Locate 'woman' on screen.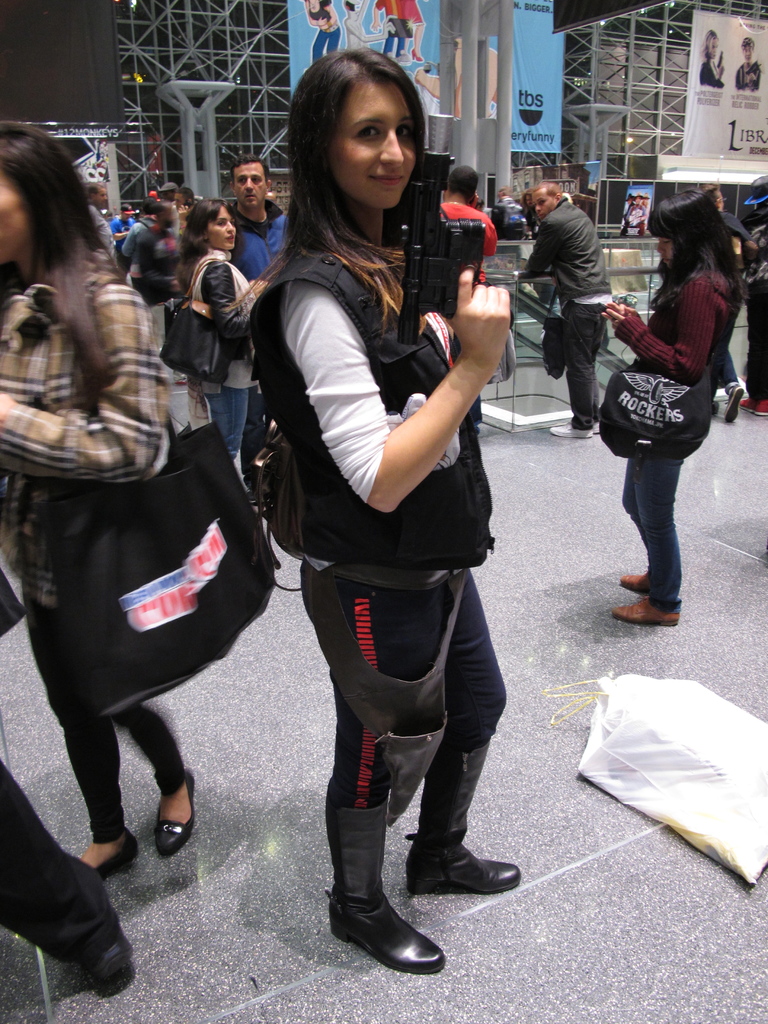
On screen at pyautogui.locateOnScreen(259, 51, 540, 979).
